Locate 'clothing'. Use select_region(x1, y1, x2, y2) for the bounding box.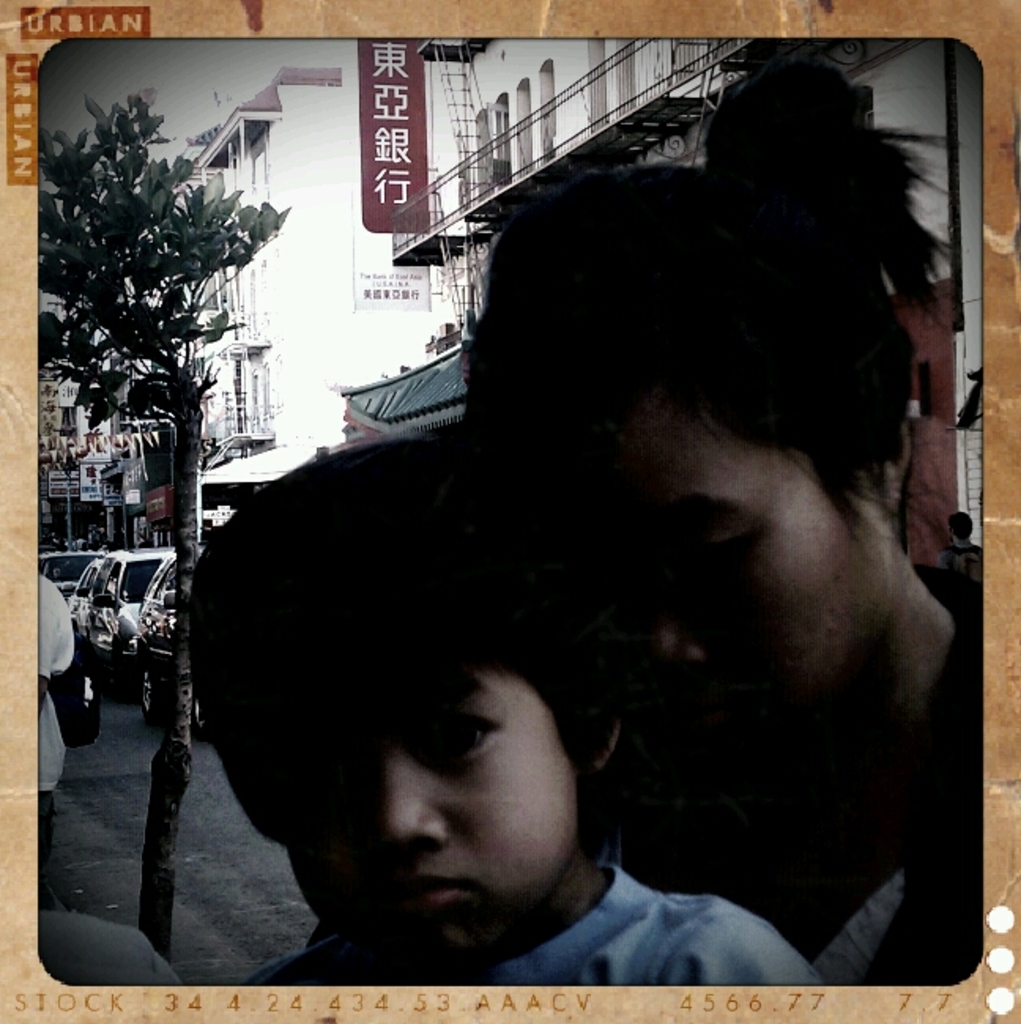
select_region(569, 567, 989, 988).
